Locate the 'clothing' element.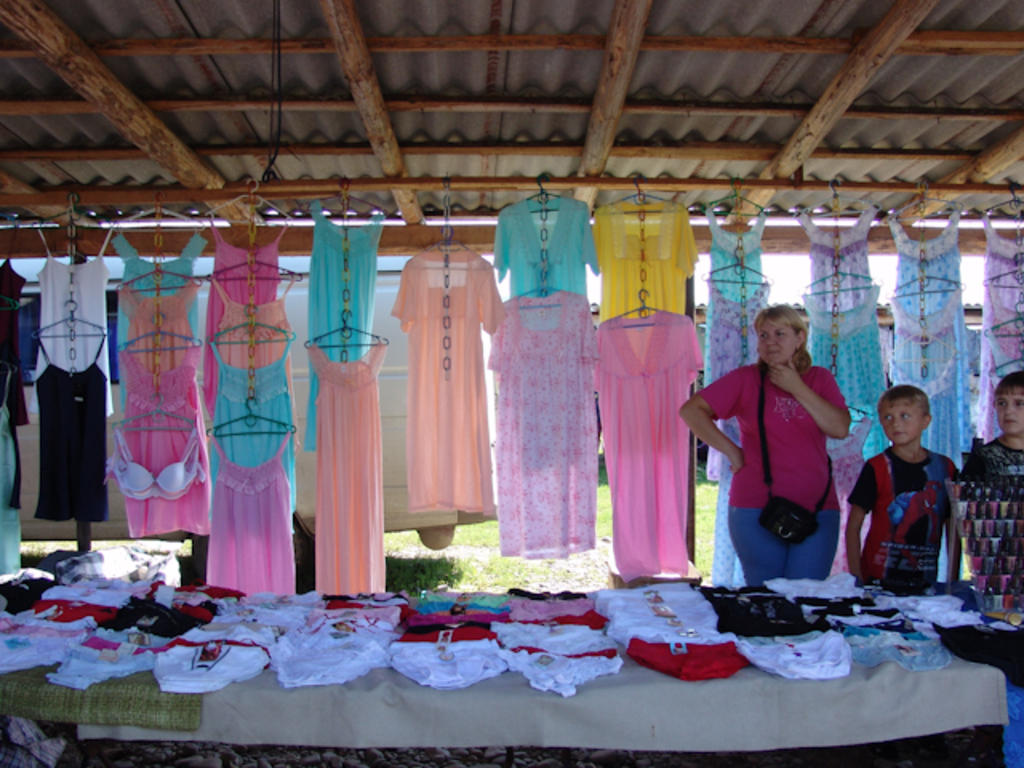
Element bbox: (x1=704, y1=192, x2=765, y2=482).
